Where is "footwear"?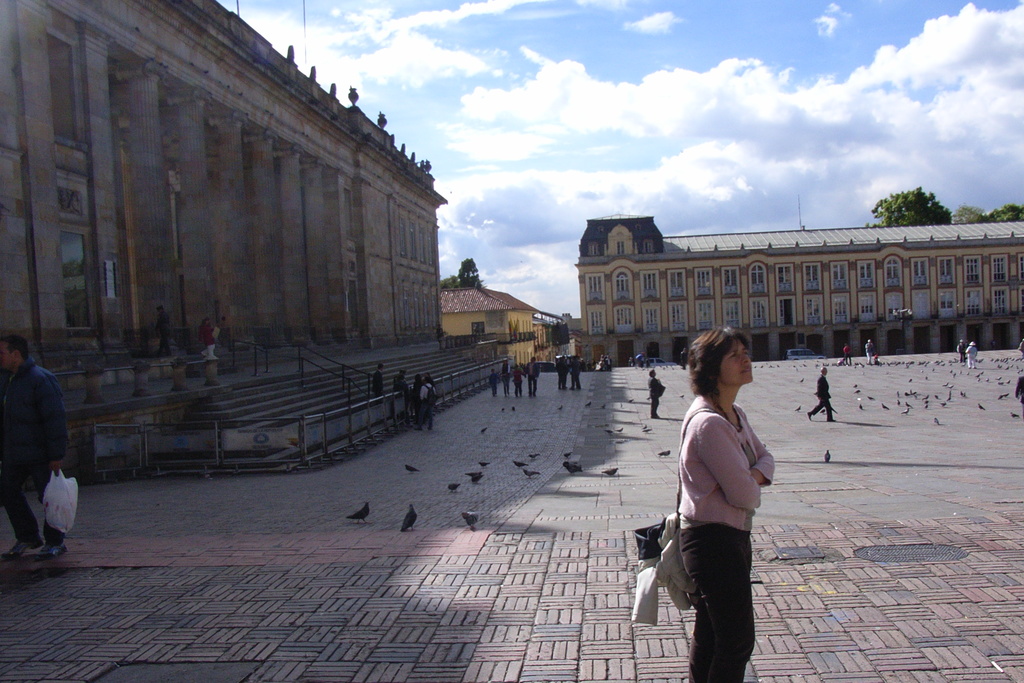
[left=3, top=539, right=43, bottom=560].
